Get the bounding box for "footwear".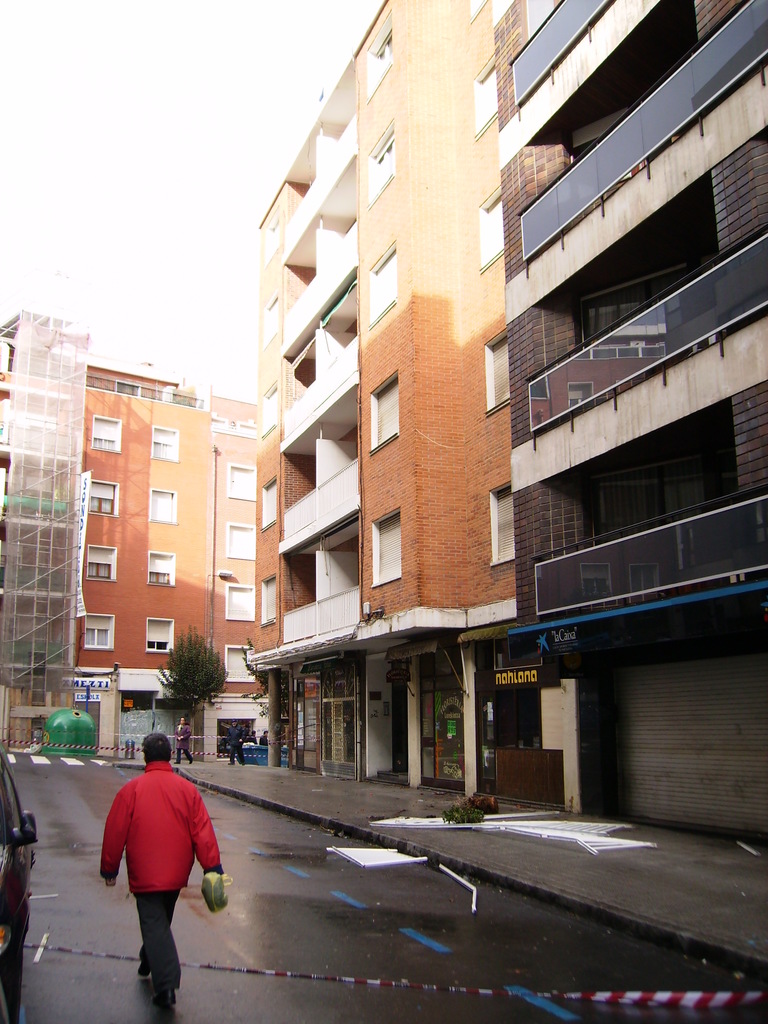
(151,990,177,1007).
